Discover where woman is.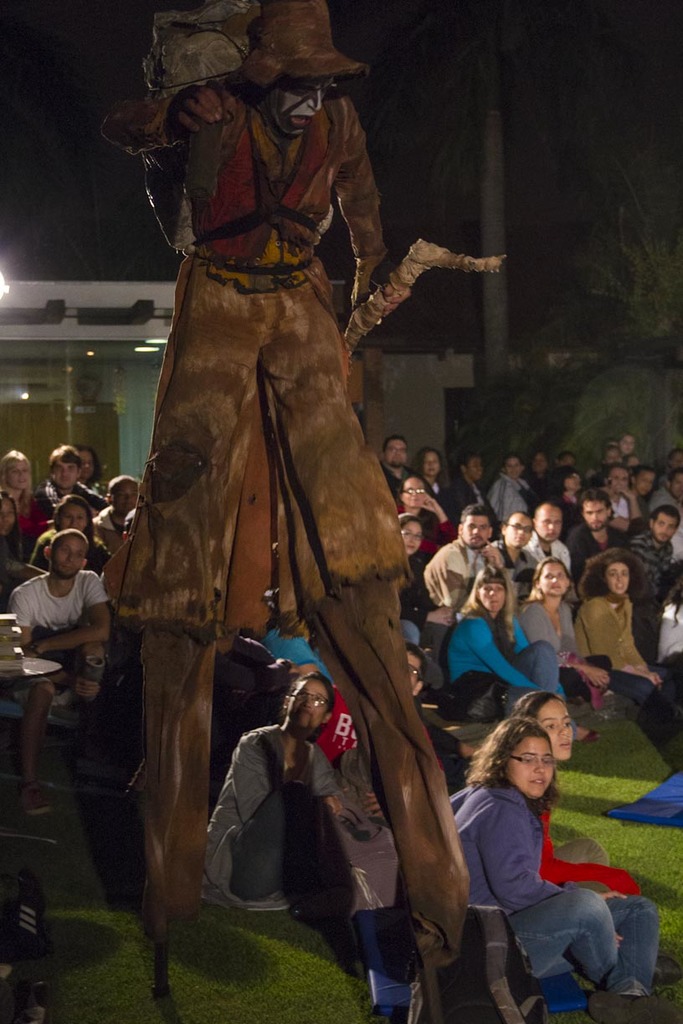
Discovered at left=399, top=509, right=458, bottom=675.
